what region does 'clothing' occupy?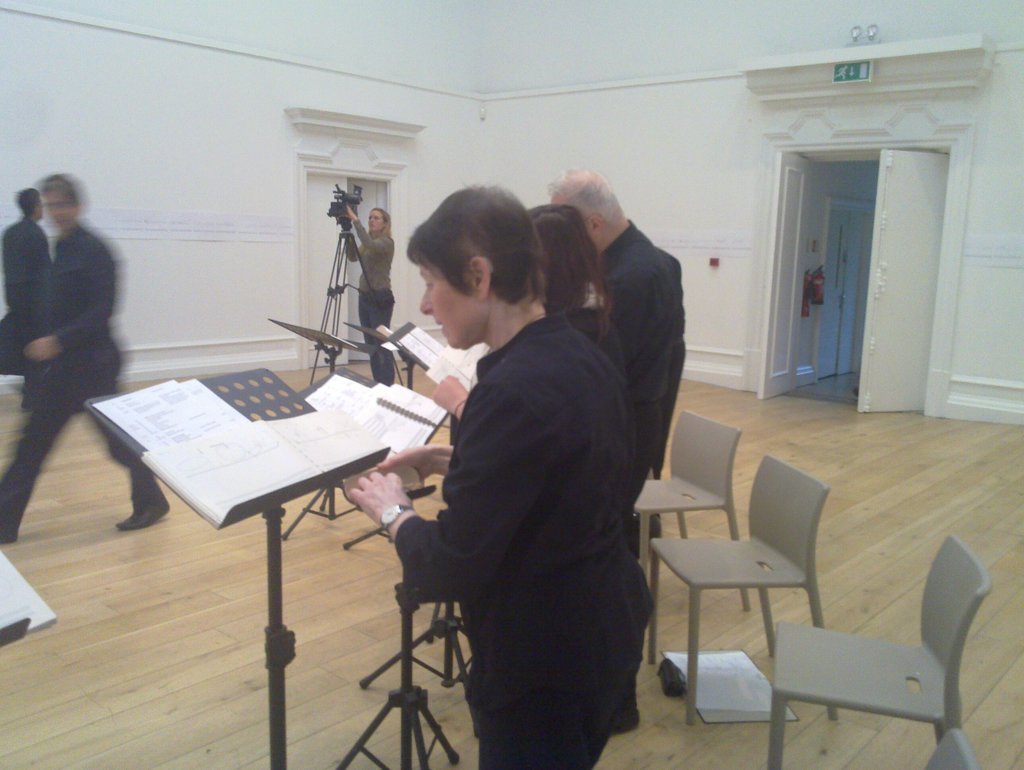
<bbox>338, 208, 393, 380</bbox>.
